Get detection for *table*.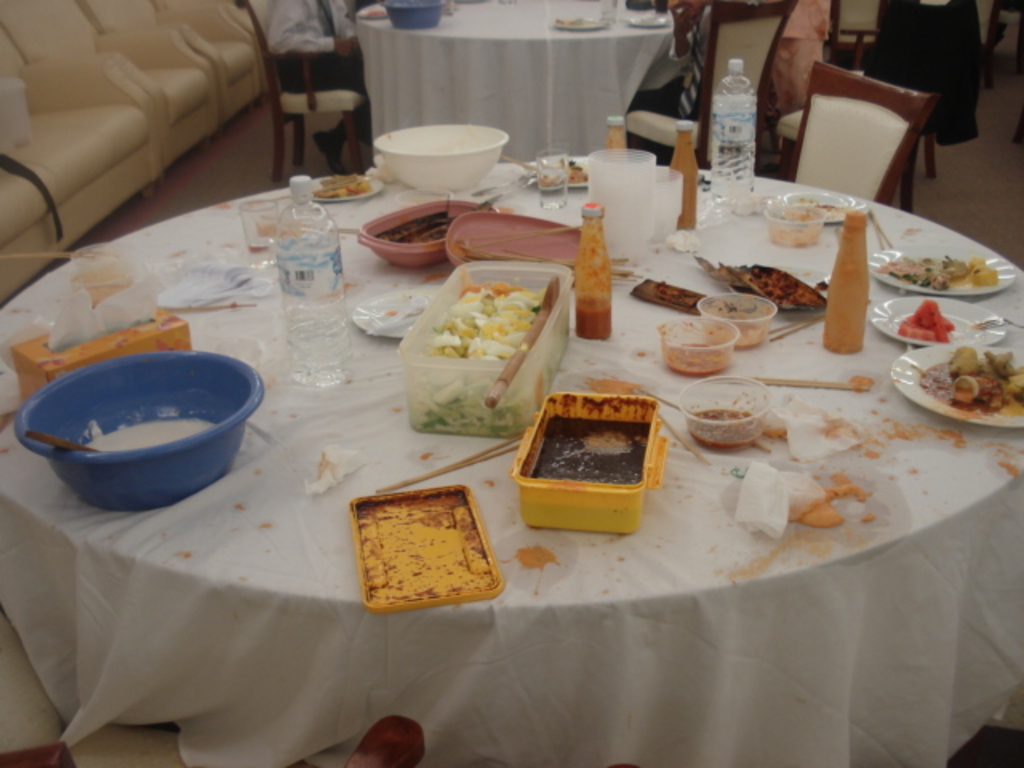
Detection: l=354, t=0, r=674, b=162.
